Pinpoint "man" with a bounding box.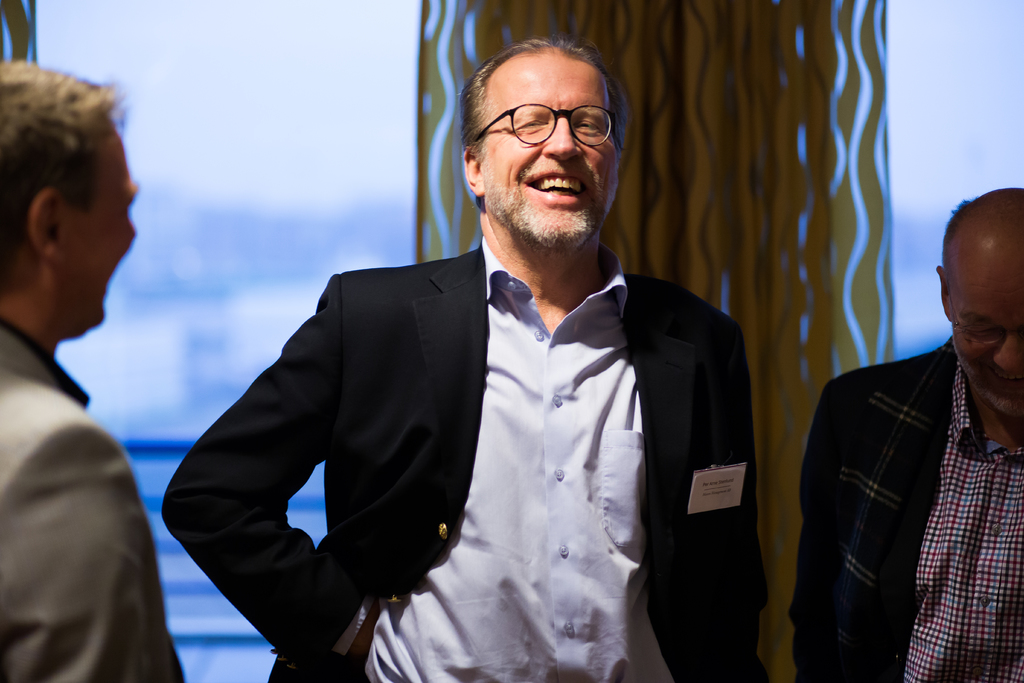
l=166, t=44, r=758, b=673.
